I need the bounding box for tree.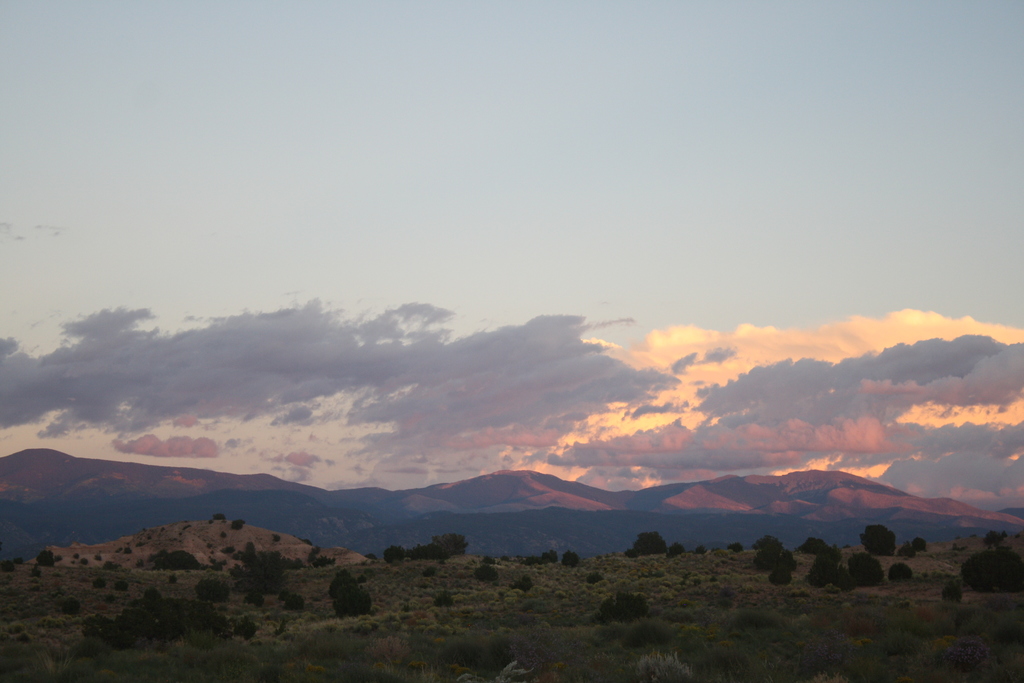
Here it is: select_region(897, 536, 930, 554).
